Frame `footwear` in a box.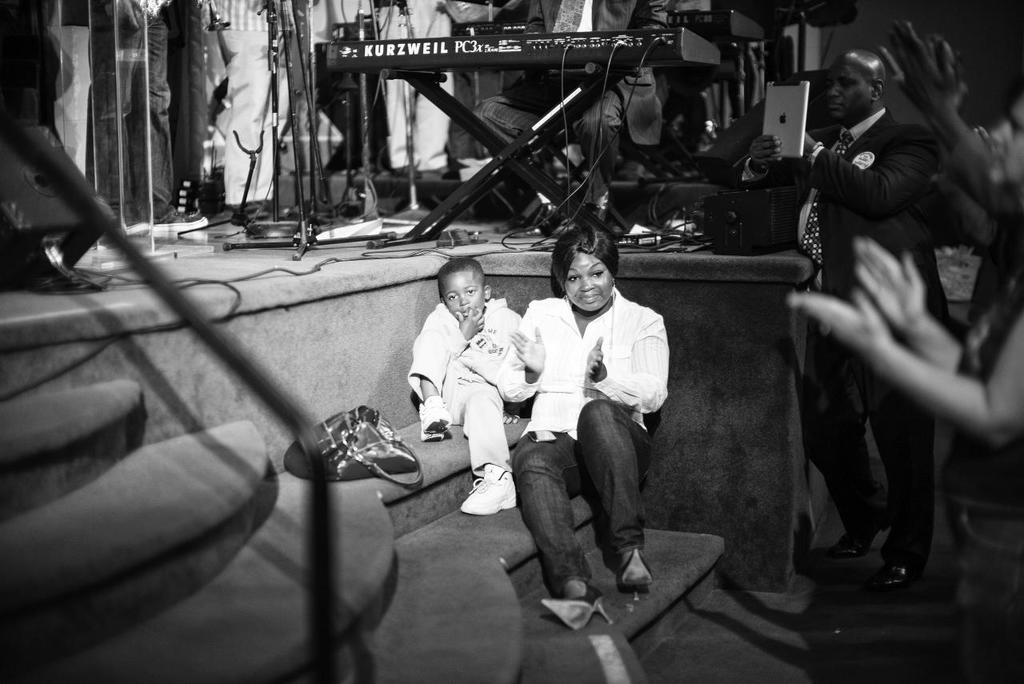
{"x1": 881, "y1": 560, "x2": 936, "y2": 602}.
